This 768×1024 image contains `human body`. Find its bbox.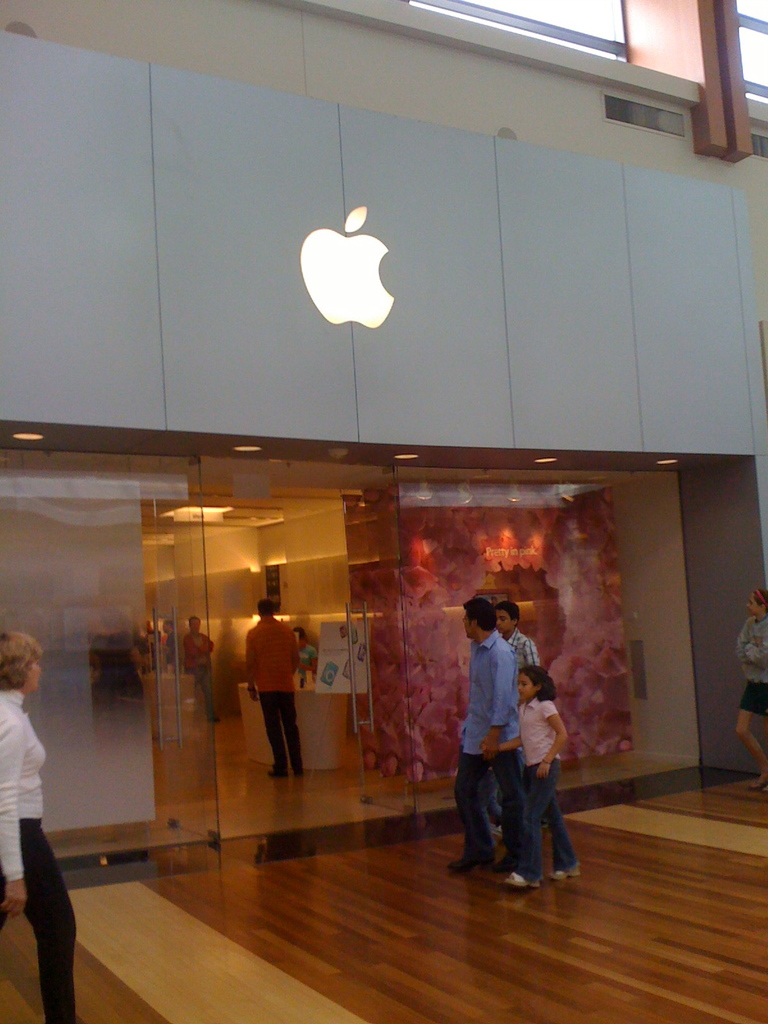
448 630 524 875.
